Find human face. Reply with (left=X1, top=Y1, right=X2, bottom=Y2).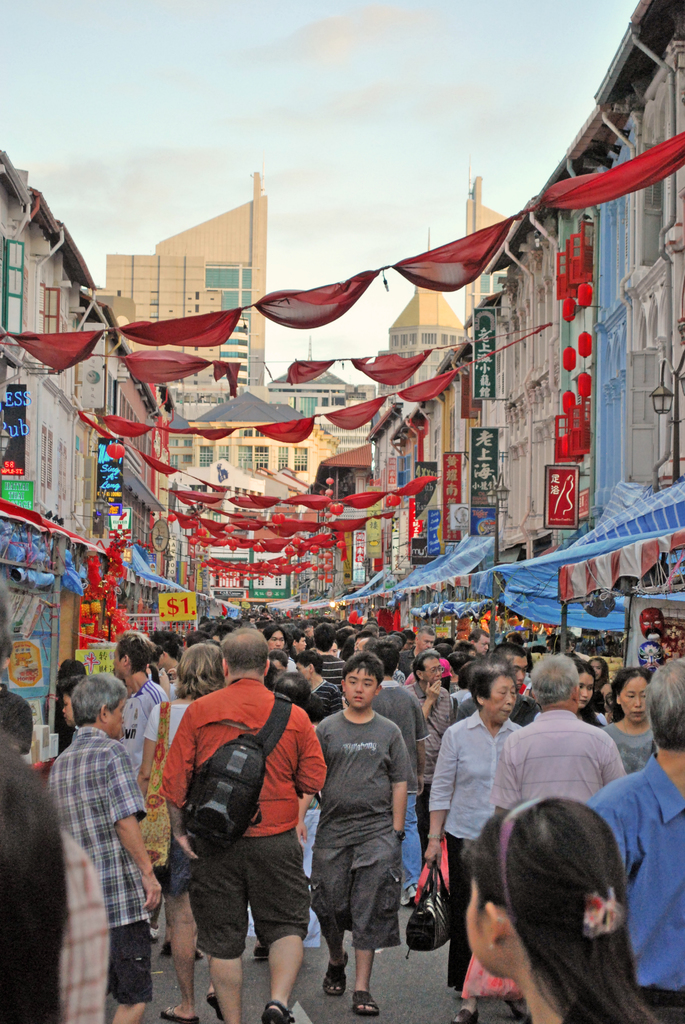
(left=267, top=632, right=283, bottom=651).
